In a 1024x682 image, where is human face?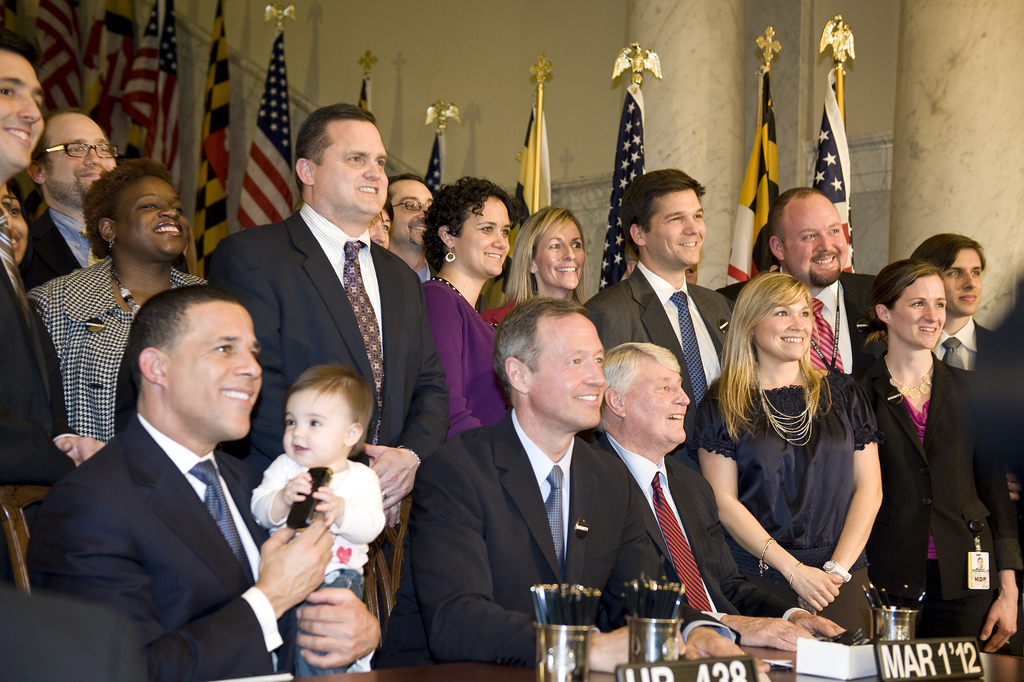
detection(945, 249, 986, 313).
